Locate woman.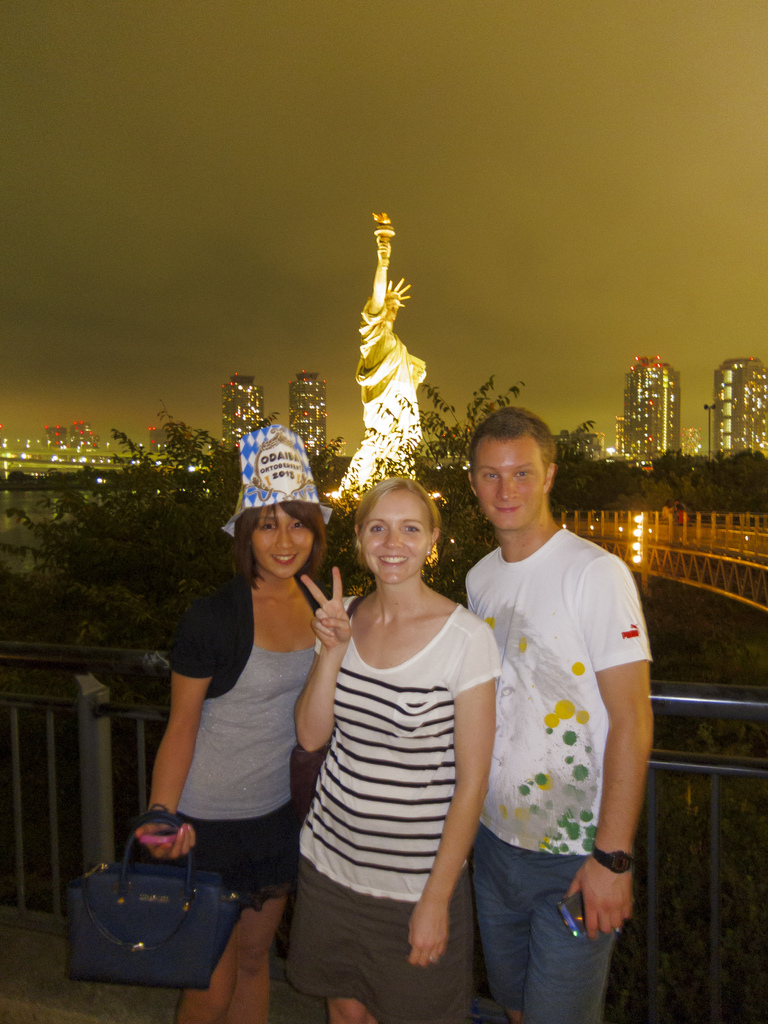
Bounding box: l=140, t=420, r=333, b=1023.
